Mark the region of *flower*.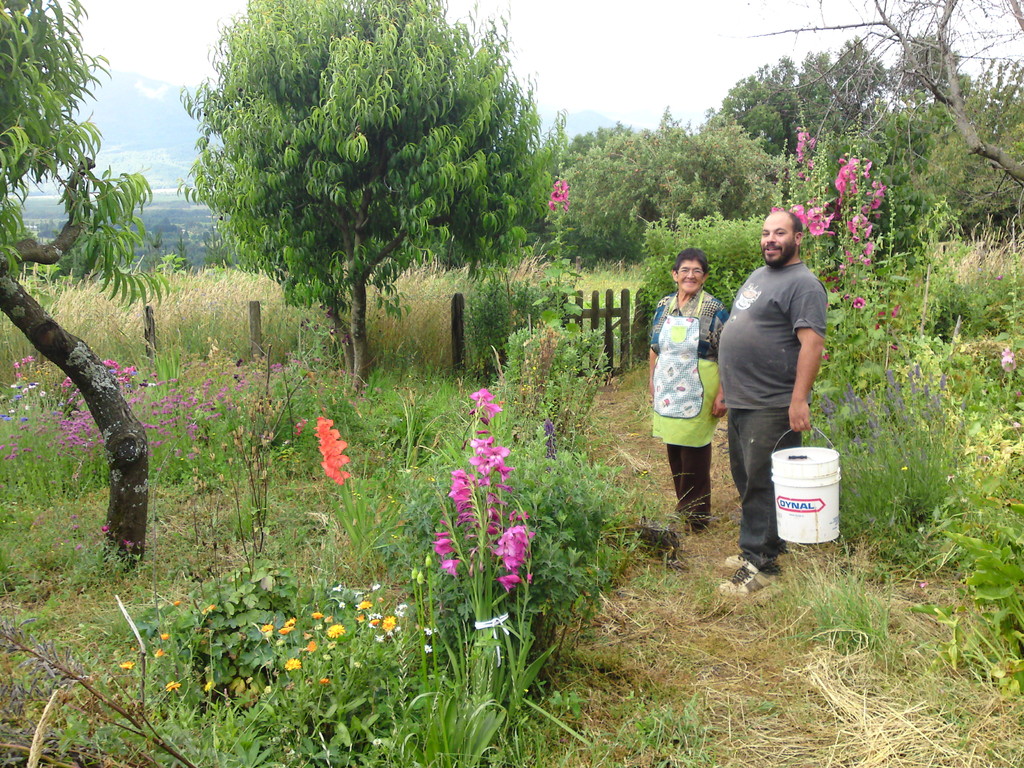
Region: l=877, t=303, r=900, b=326.
